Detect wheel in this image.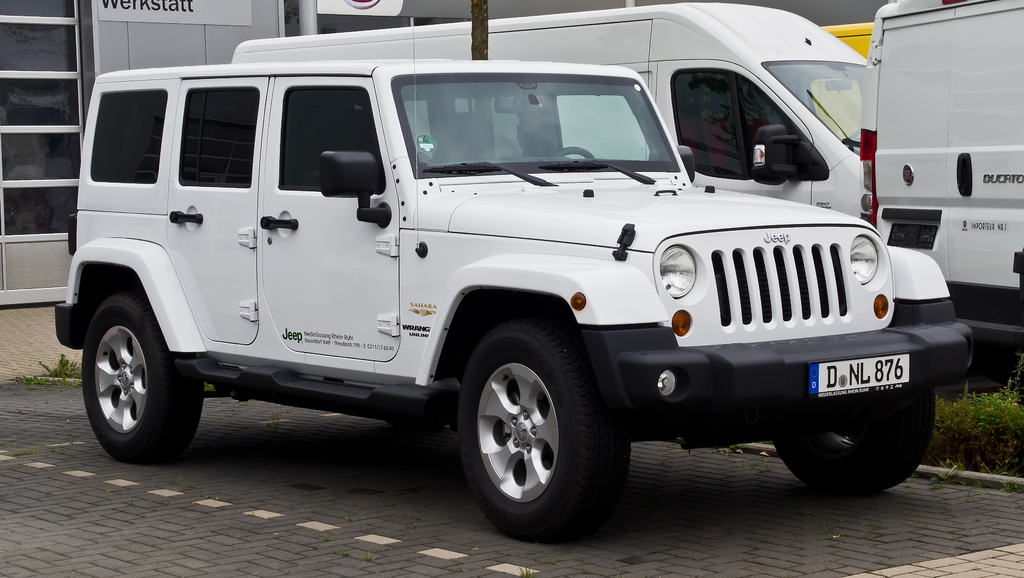
Detection: box(772, 394, 934, 498).
